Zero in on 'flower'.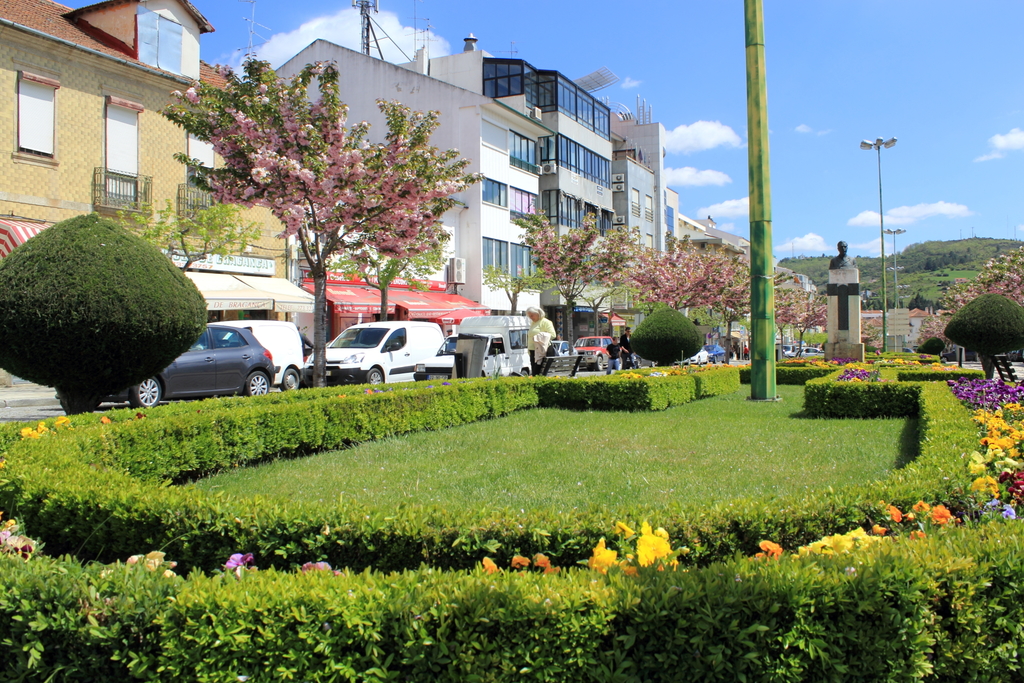
Zeroed in: left=632, top=519, right=677, bottom=565.
